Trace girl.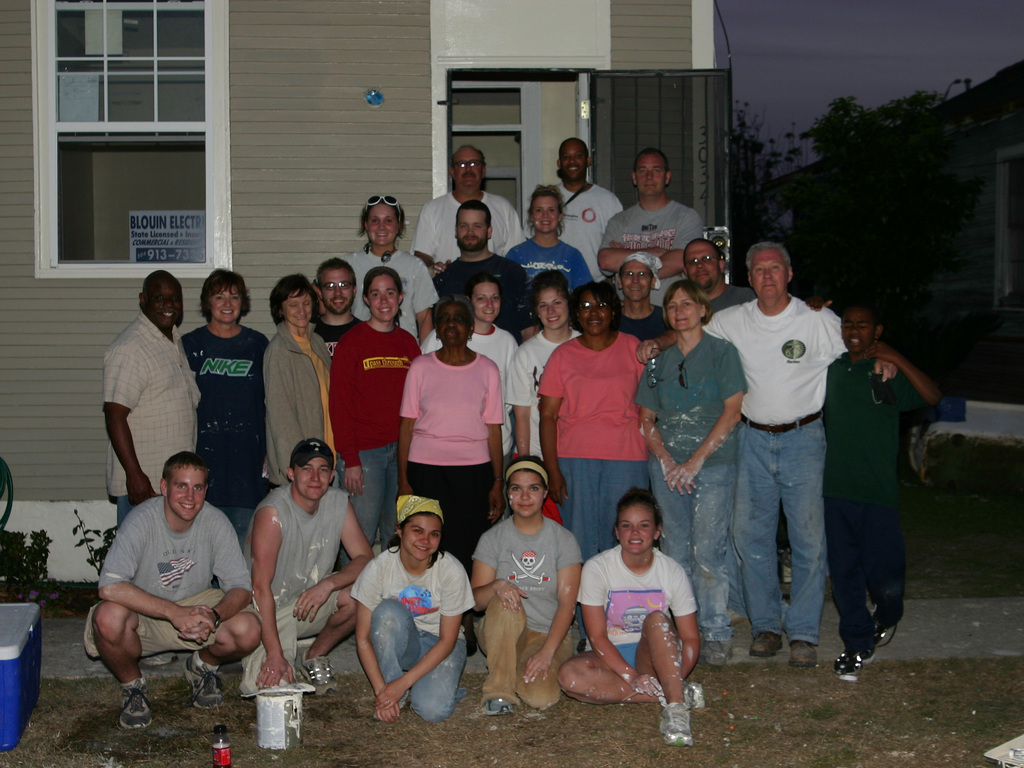
Traced to <region>507, 185, 596, 287</region>.
